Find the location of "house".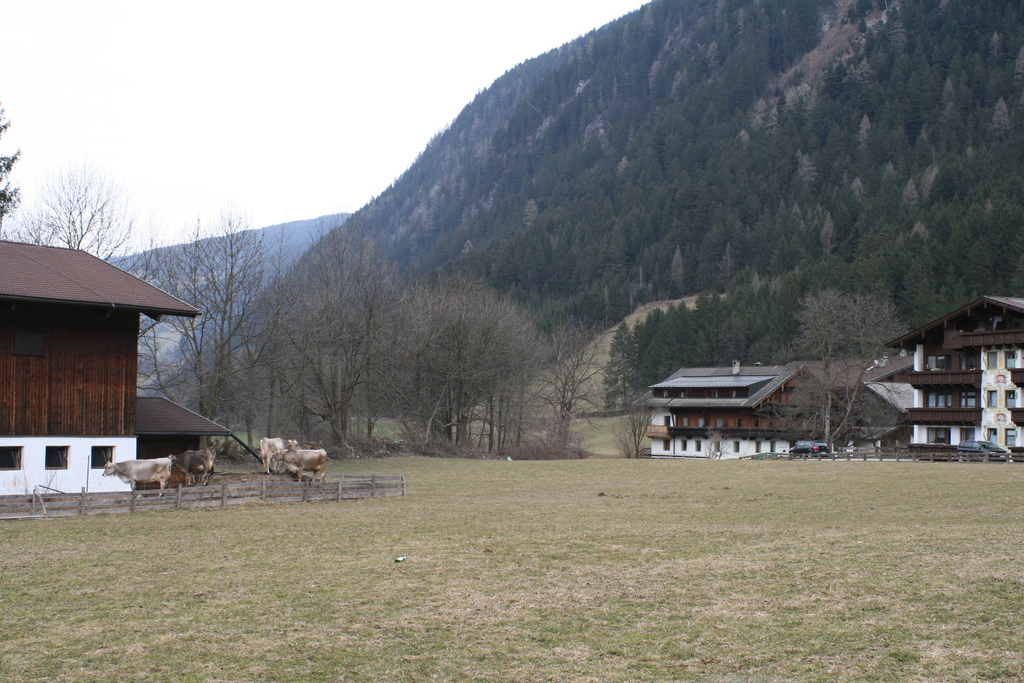
Location: locate(652, 366, 837, 457).
